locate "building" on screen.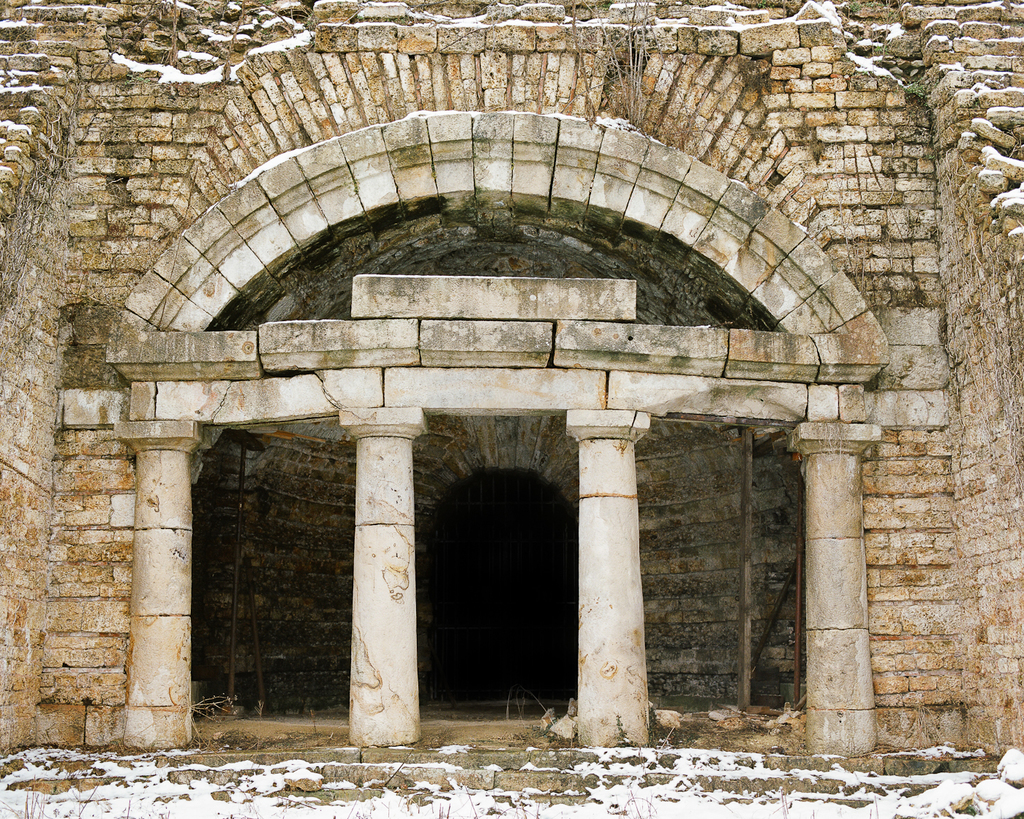
On screen at x1=0, y1=0, x2=1023, y2=818.
